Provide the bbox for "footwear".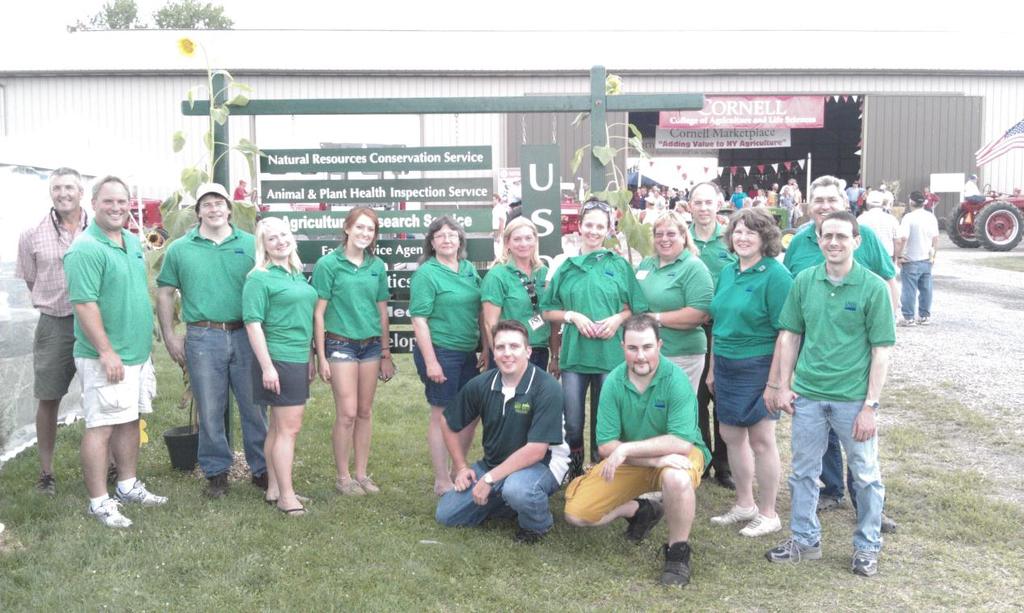
BBox(334, 480, 367, 497).
